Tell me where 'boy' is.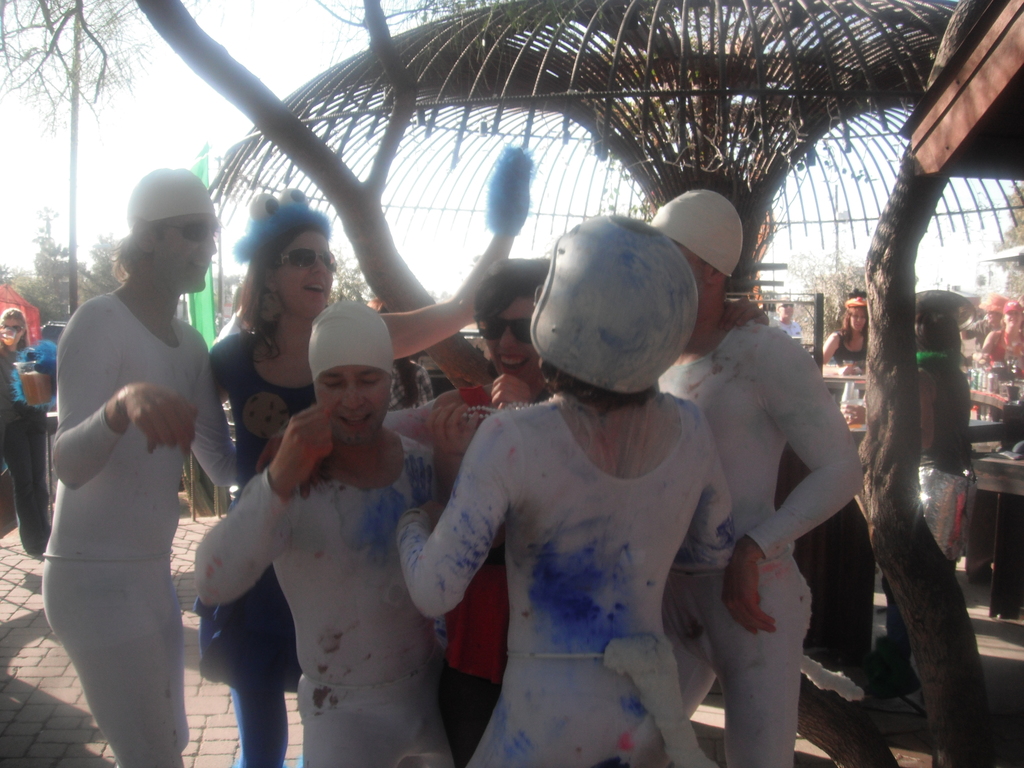
'boy' is at [186, 291, 446, 767].
